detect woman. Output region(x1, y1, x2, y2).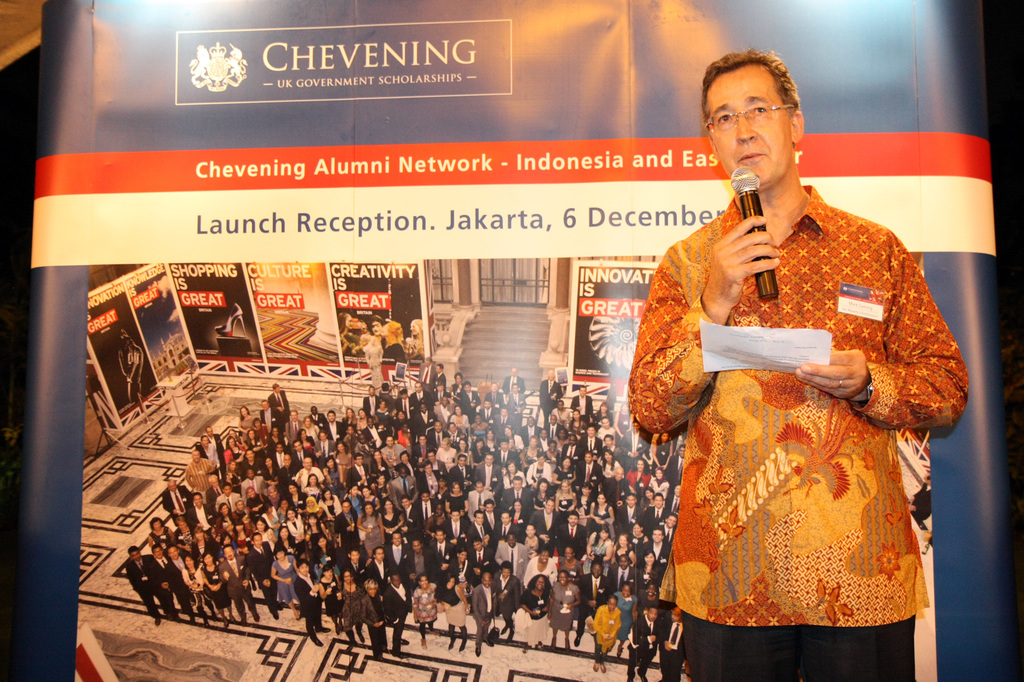
region(342, 407, 356, 426).
